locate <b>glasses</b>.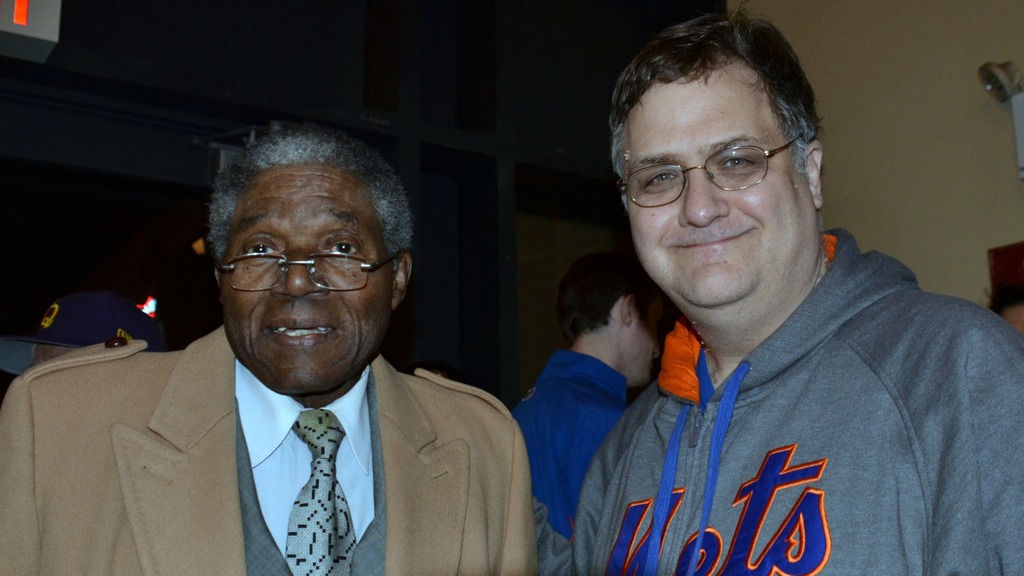
Bounding box: box=[204, 242, 412, 289].
